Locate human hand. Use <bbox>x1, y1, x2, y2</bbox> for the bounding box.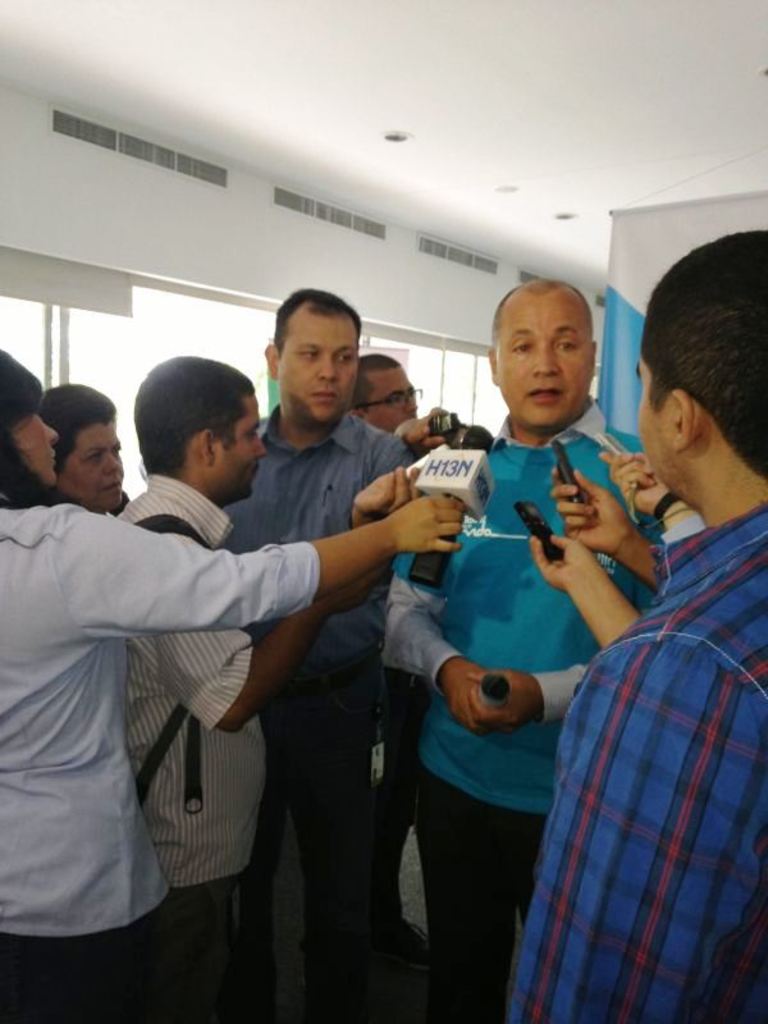
<bbox>392, 406, 448, 447</bbox>.
